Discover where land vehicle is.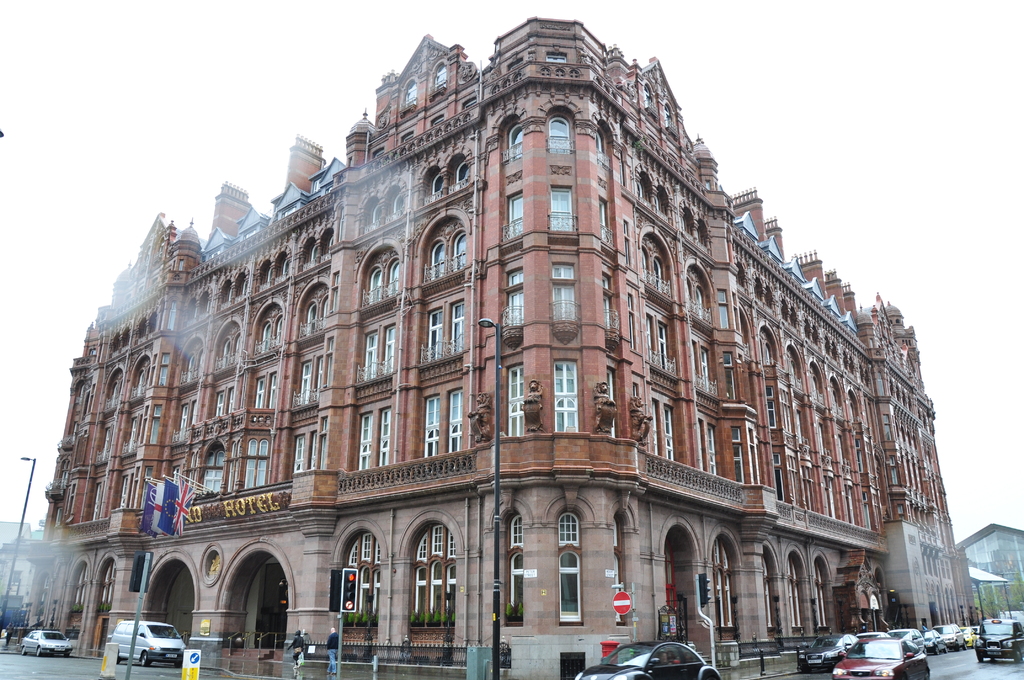
Discovered at x1=924, y1=630, x2=952, y2=652.
